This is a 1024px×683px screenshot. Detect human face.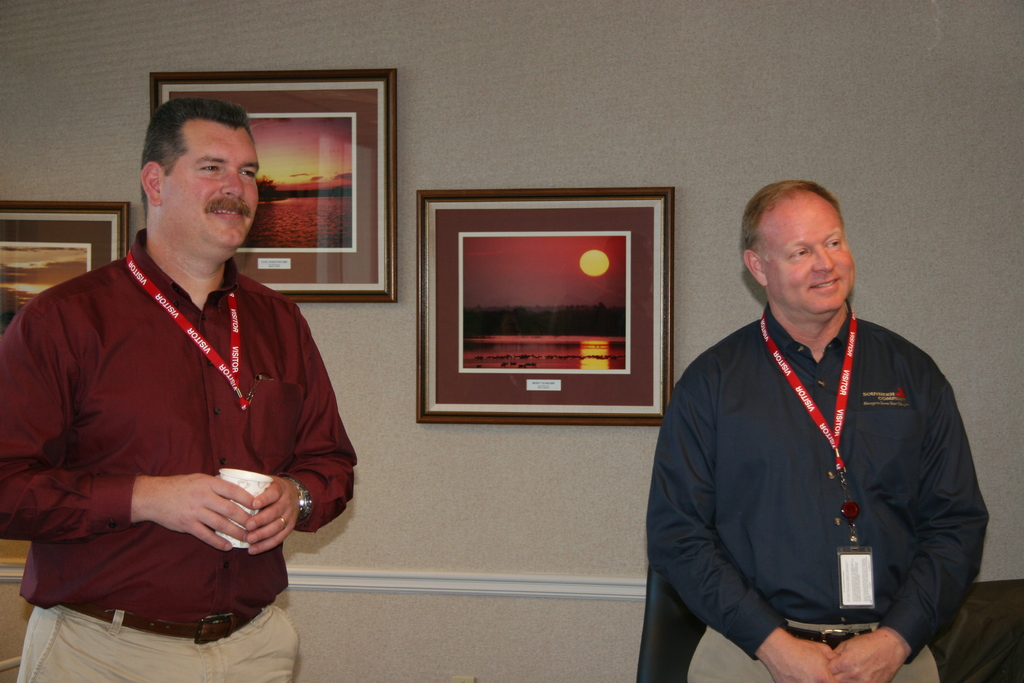
region(168, 122, 255, 248).
